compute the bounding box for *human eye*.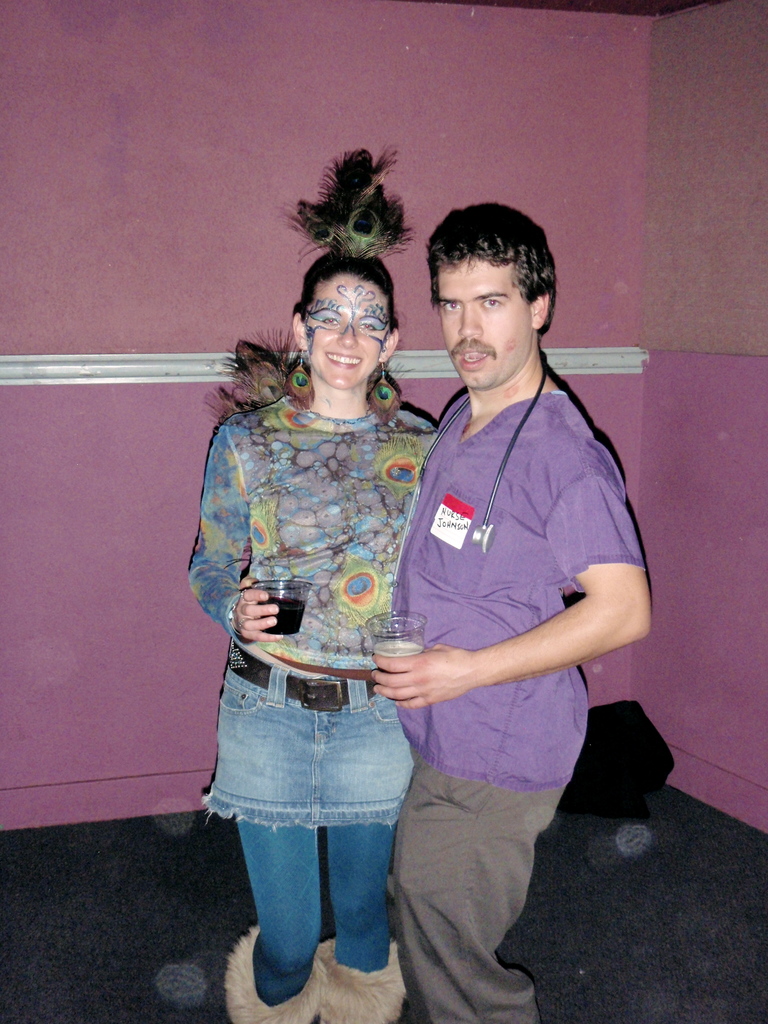
323 312 338 325.
